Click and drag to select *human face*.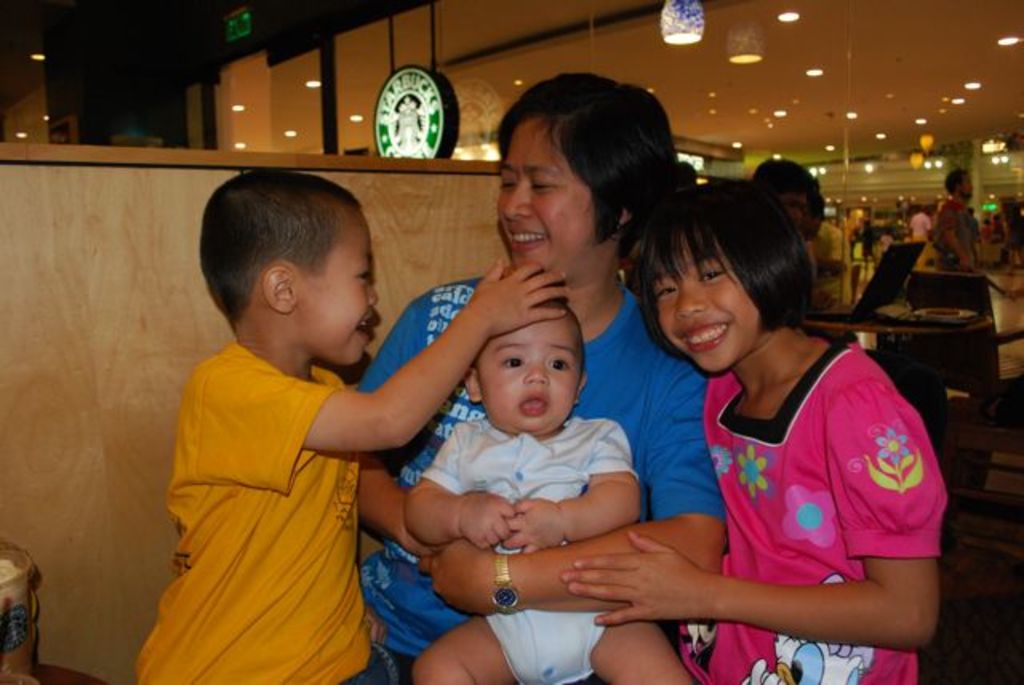
Selection: bbox=(496, 117, 606, 277).
